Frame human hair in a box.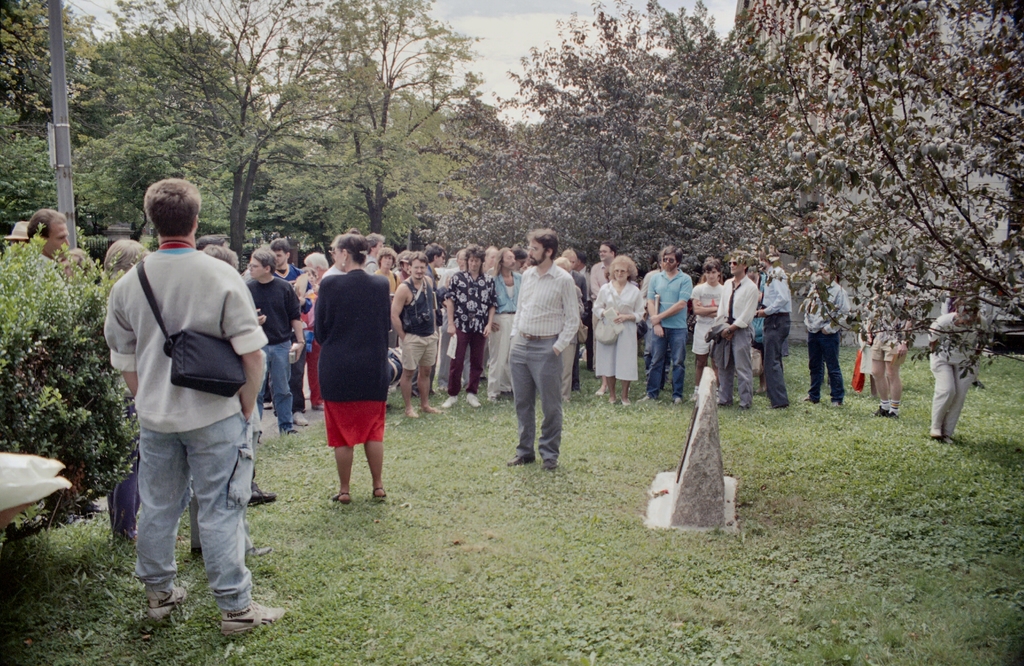
{"left": 252, "top": 244, "right": 277, "bottom": 271}.
